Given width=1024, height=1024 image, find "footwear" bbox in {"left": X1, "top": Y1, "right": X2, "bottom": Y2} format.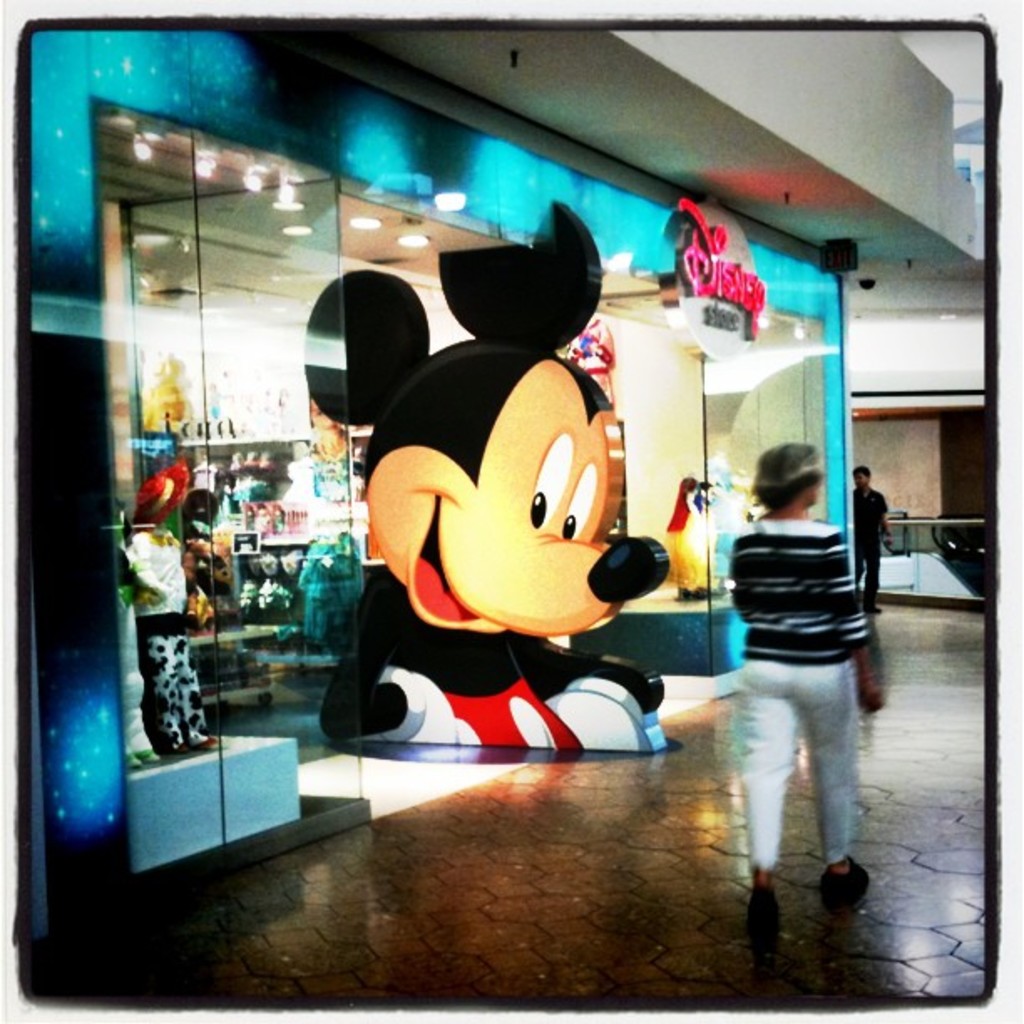
{"left": 192, "top": 733, "right": 224, "bottom": 751}.
